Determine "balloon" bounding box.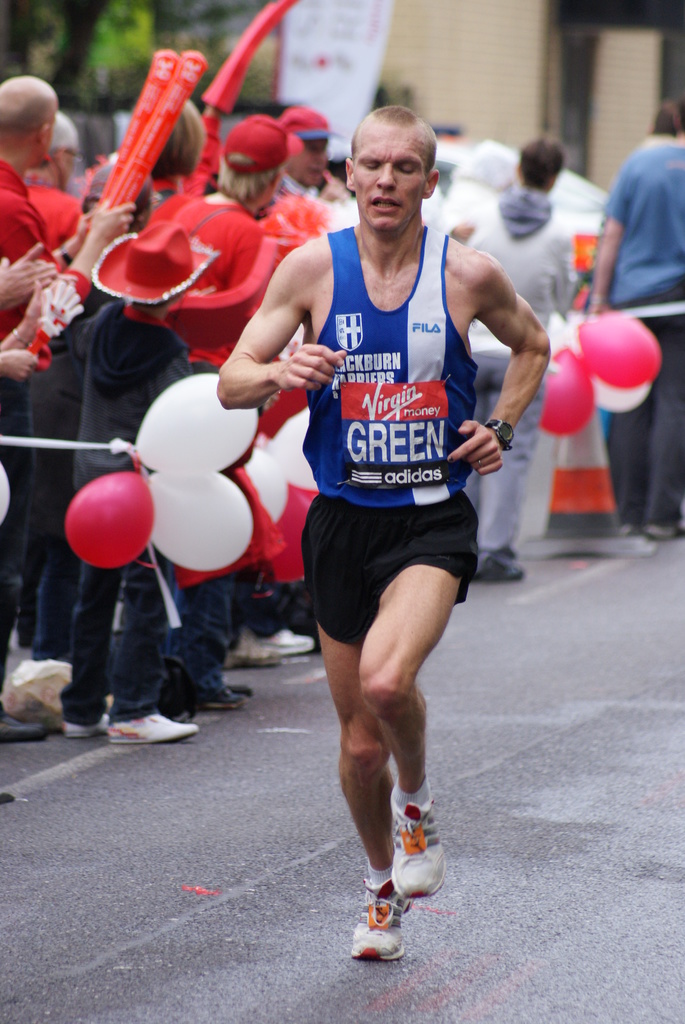
Determined: 272/486/315/591.
